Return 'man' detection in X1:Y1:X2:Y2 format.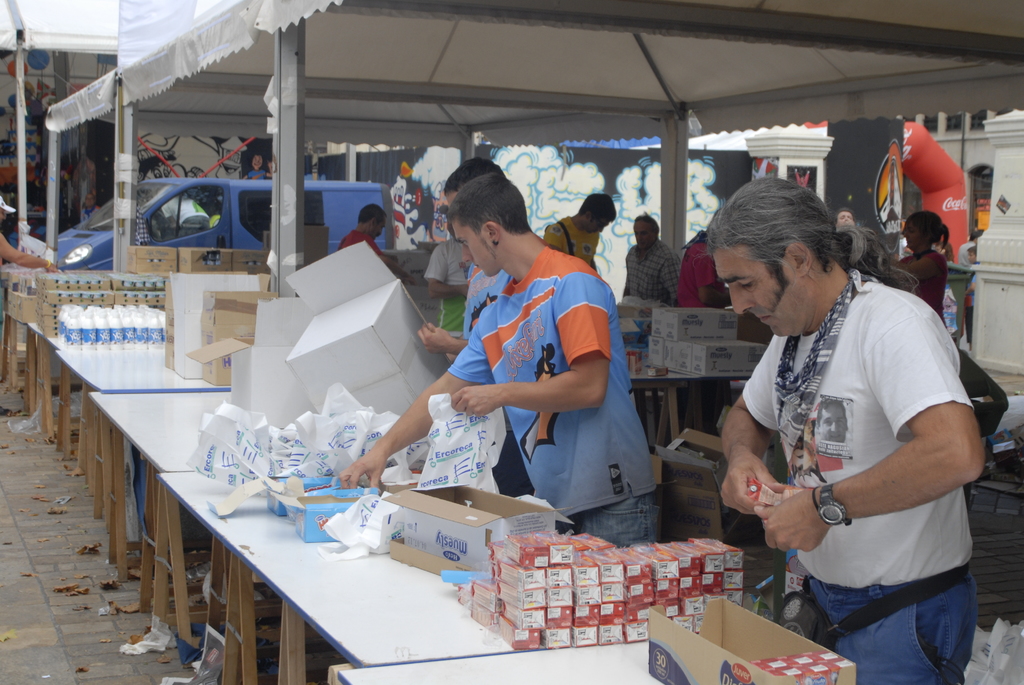
673:209:732:422.
